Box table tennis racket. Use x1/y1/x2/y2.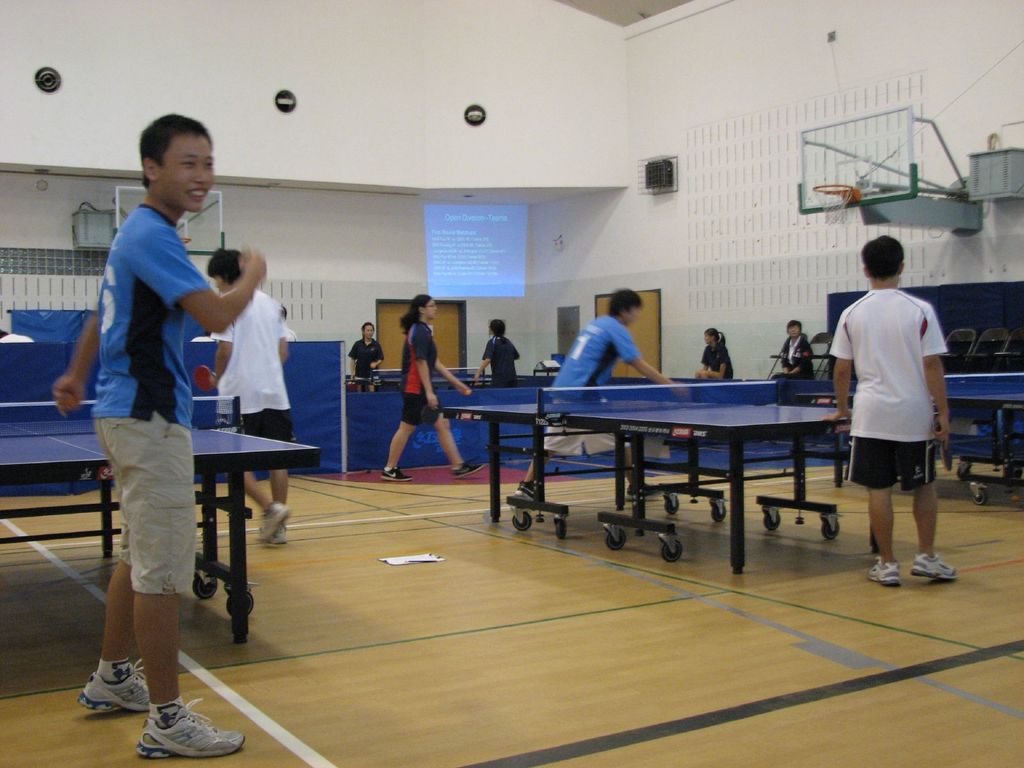
933/424/953/476.
